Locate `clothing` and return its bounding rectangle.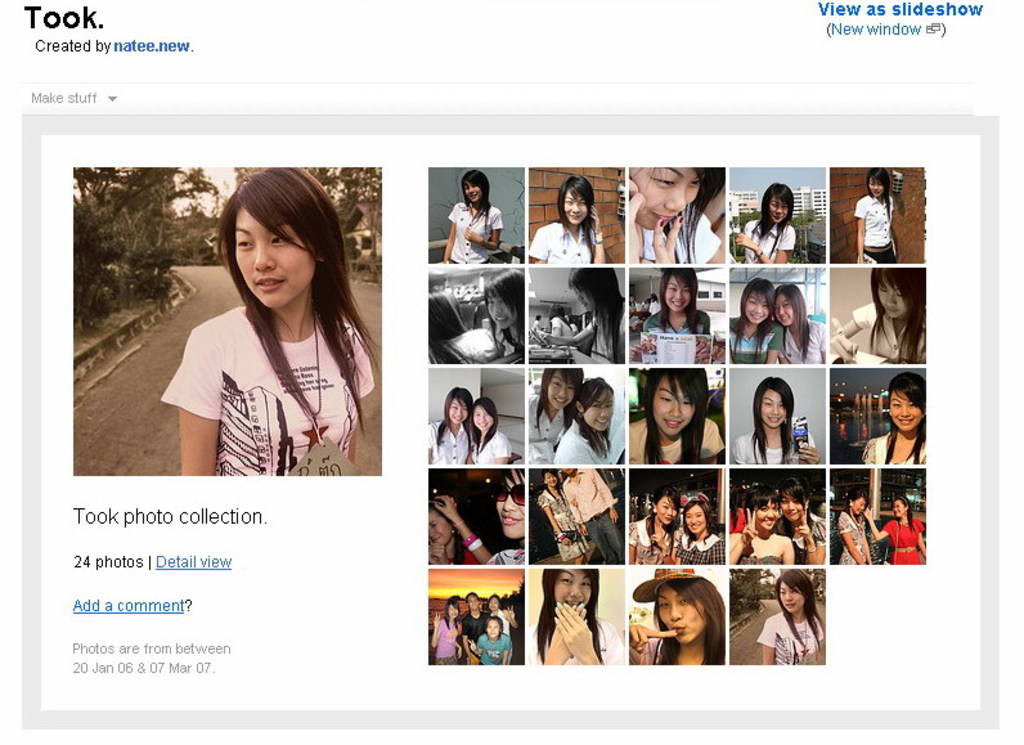
detection(477, 633, 504, 663).
